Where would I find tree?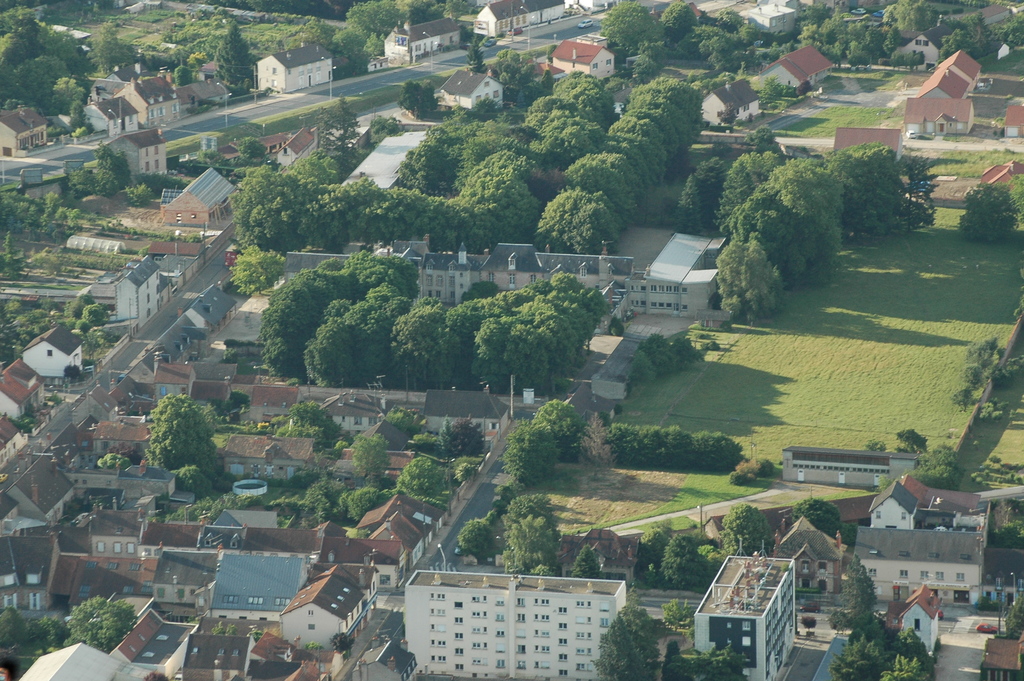
At 719,506,776,557.
